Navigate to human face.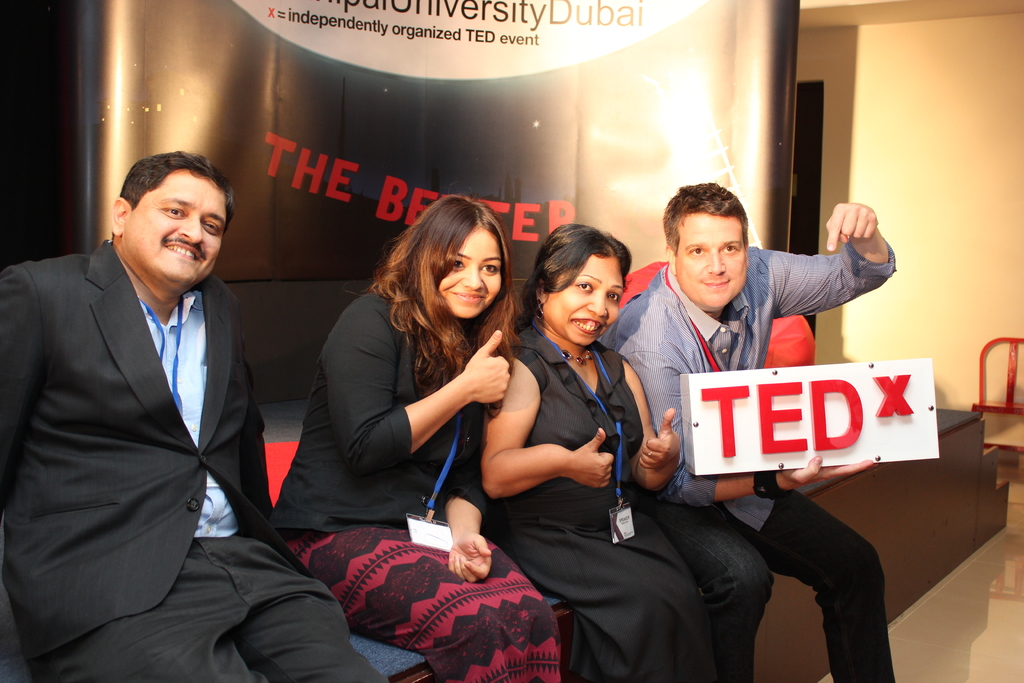
Navigation target: Rect(552, 258, 618, 348).
